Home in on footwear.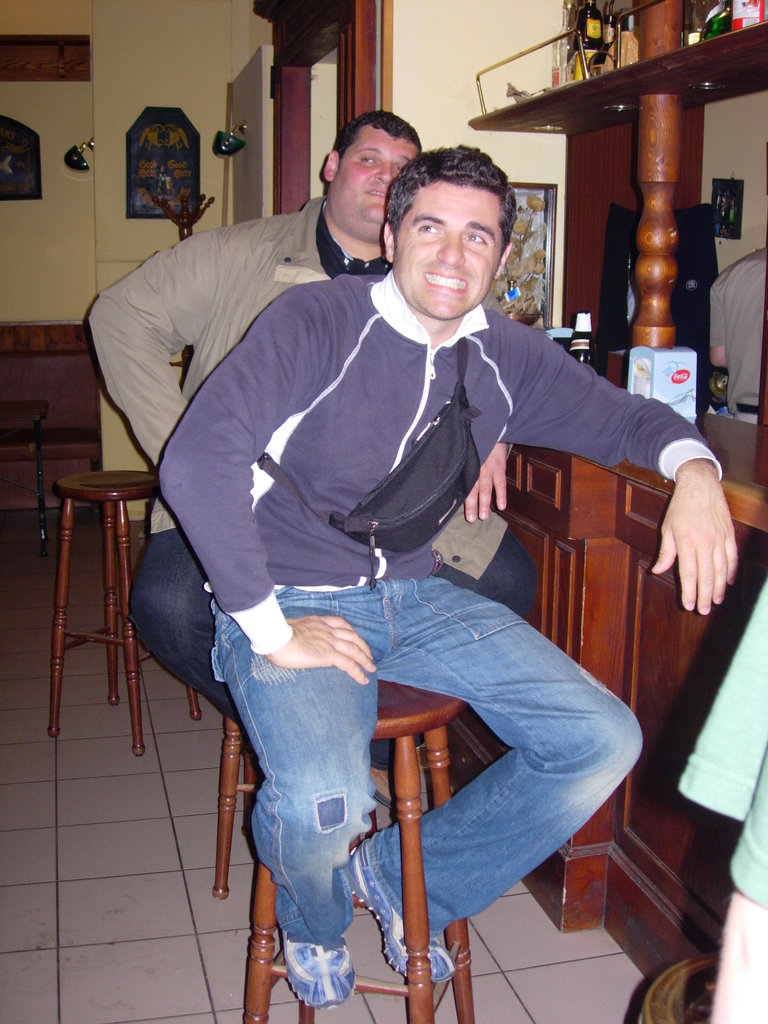
Homed in at l=342, t=848, r=463, b=991.
